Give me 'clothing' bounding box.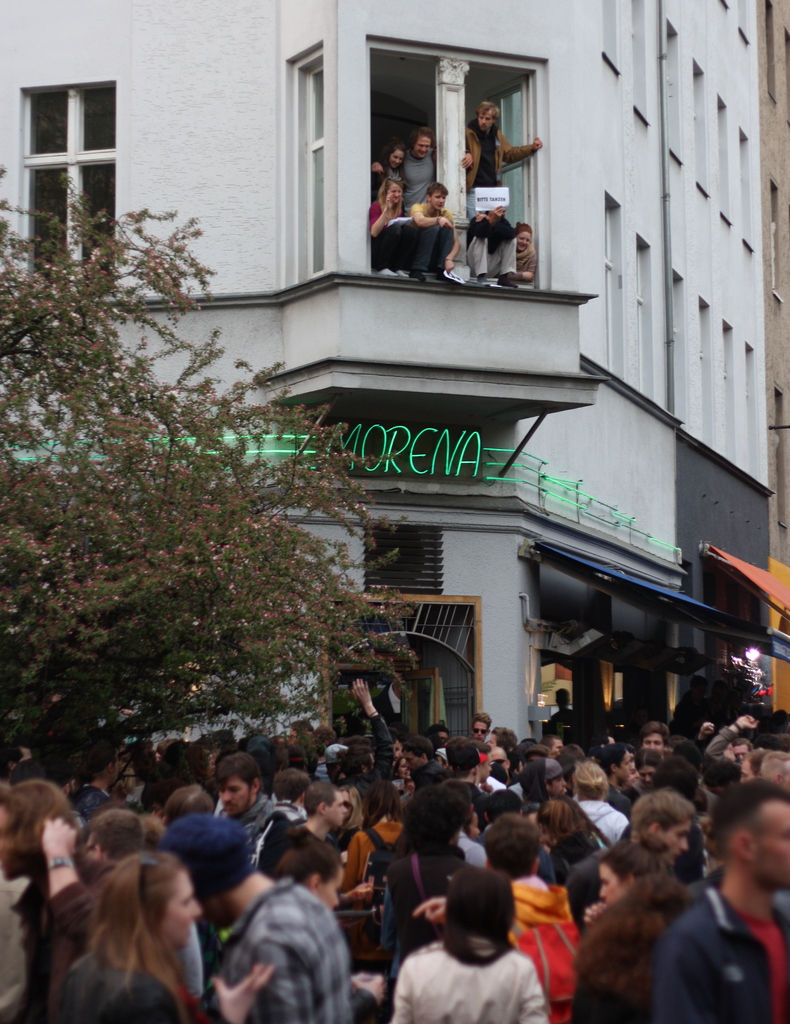
bbox=(651, 881, 789, 1021).
